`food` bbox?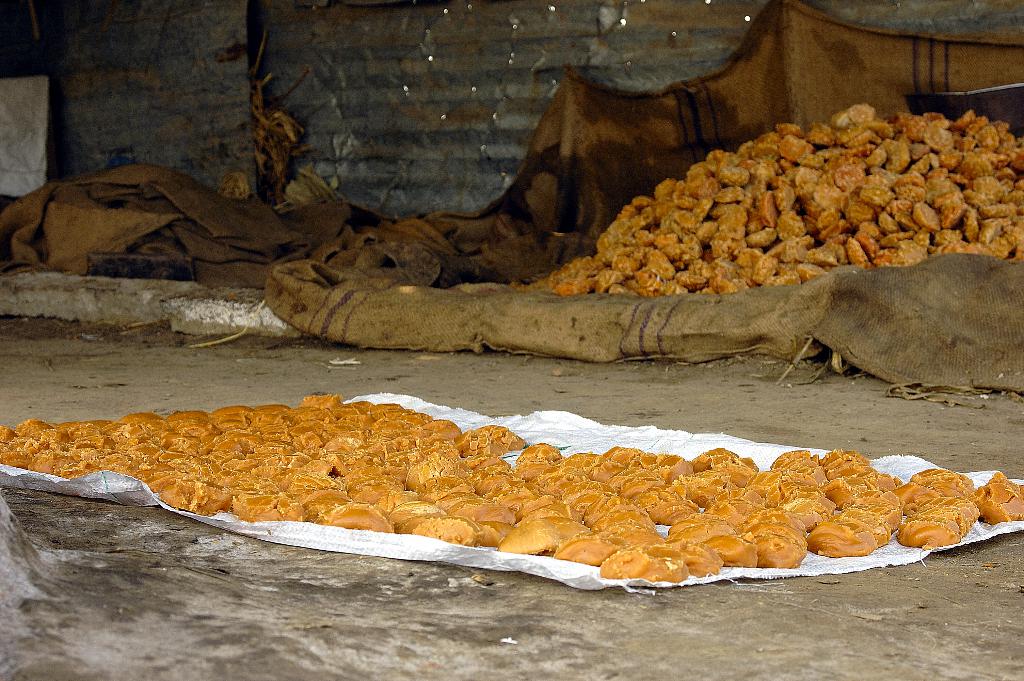
596, 89, 1006, 281
